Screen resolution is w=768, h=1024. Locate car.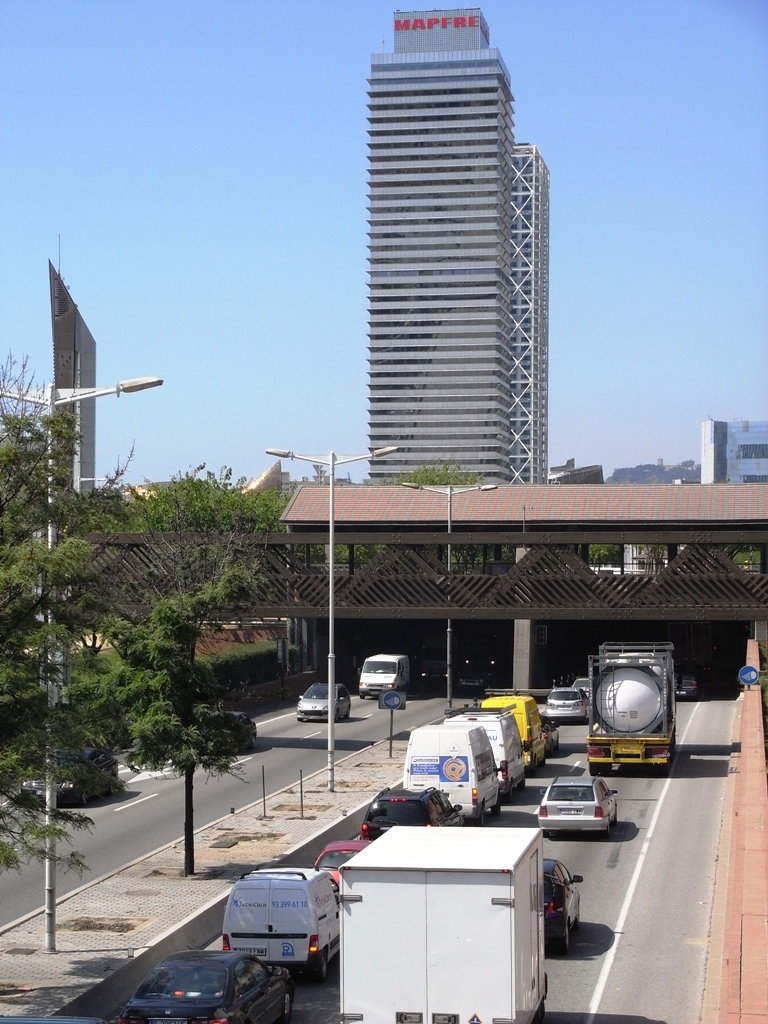
x1=312 y1=836 x2=374 y2=890.
